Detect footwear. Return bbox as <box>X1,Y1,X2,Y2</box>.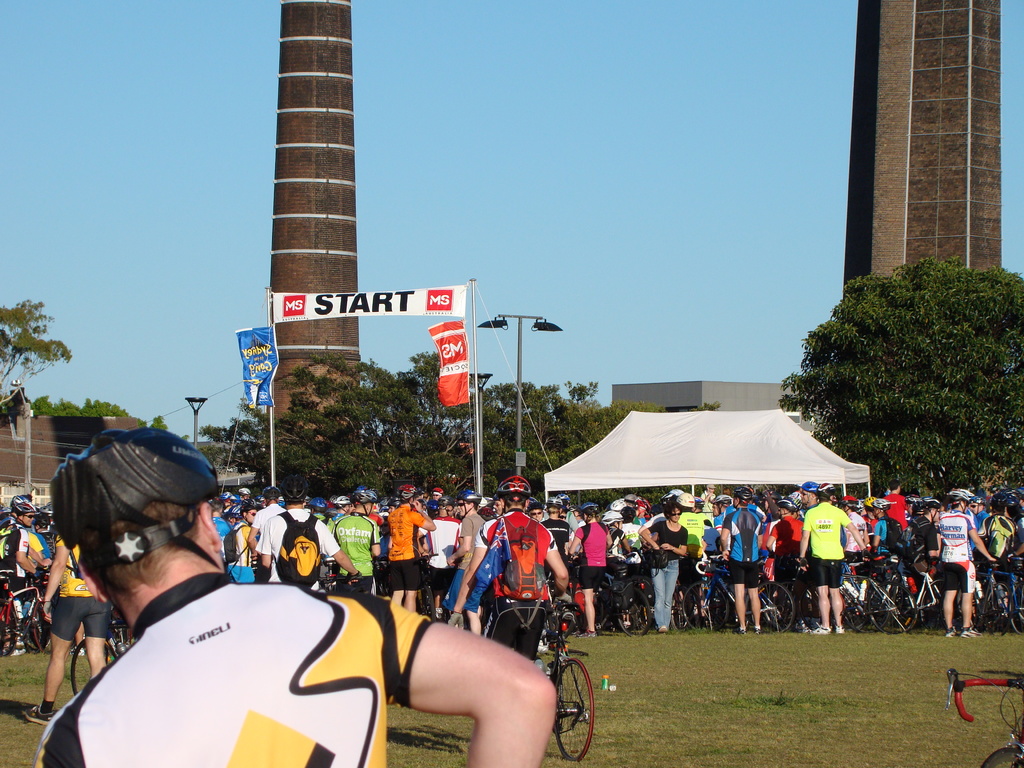
<box>833,625,846,632</box>.
